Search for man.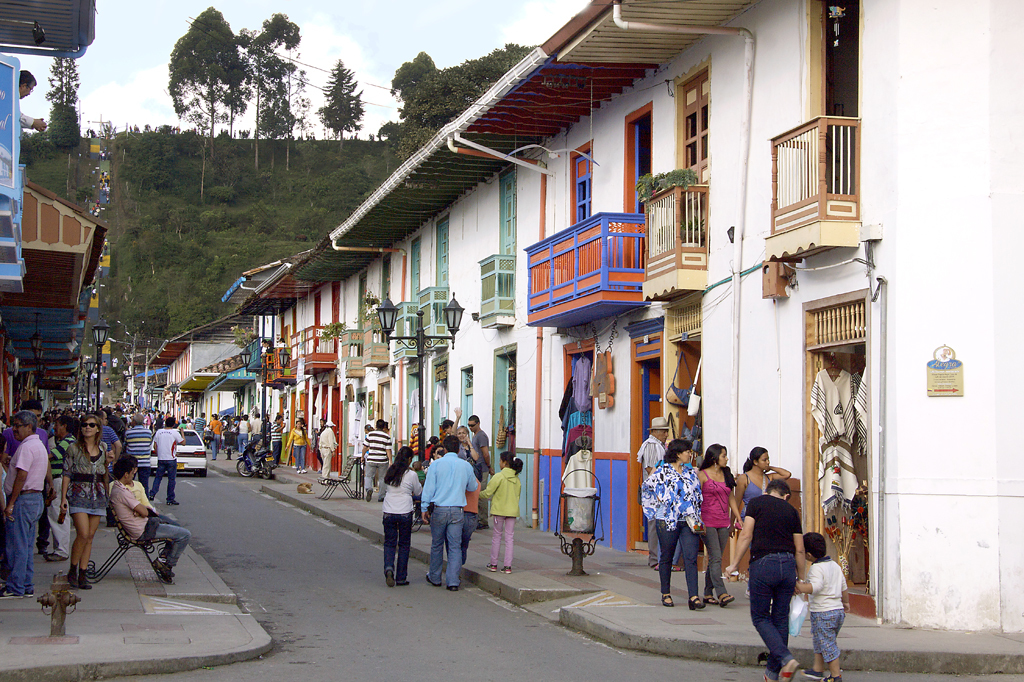
Found at {"x1": 420, "y1": 438, "x2": 476, "y2": 591}.
